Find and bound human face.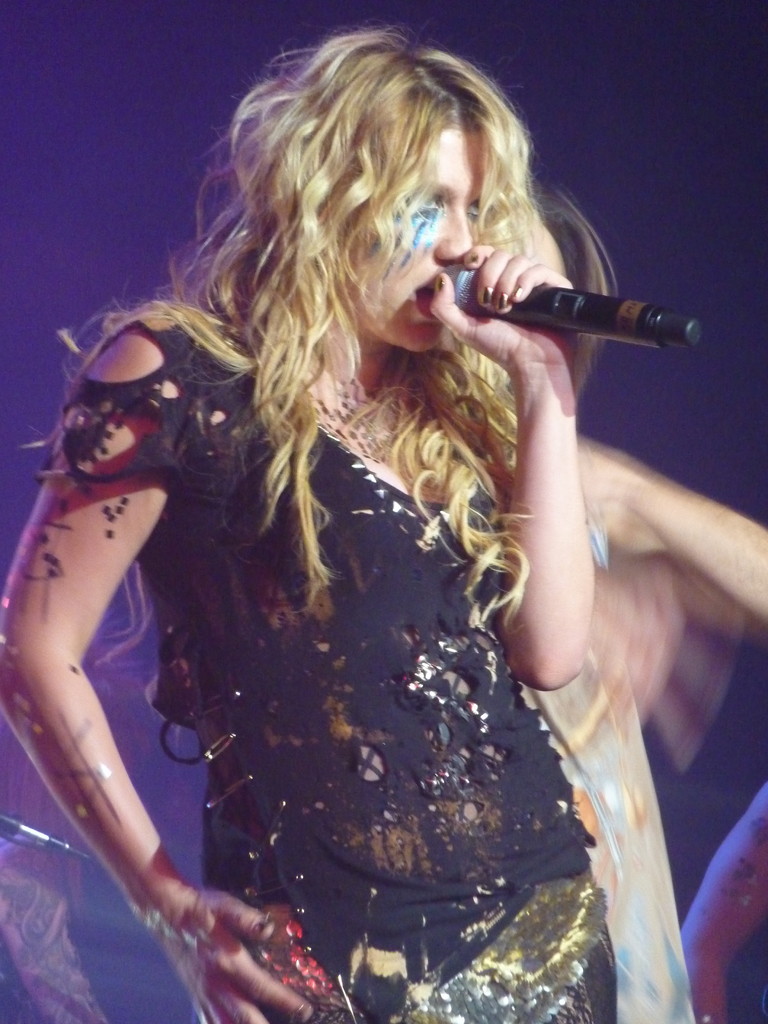
Bound: left=357, top=124, right=486, bottom=346.
